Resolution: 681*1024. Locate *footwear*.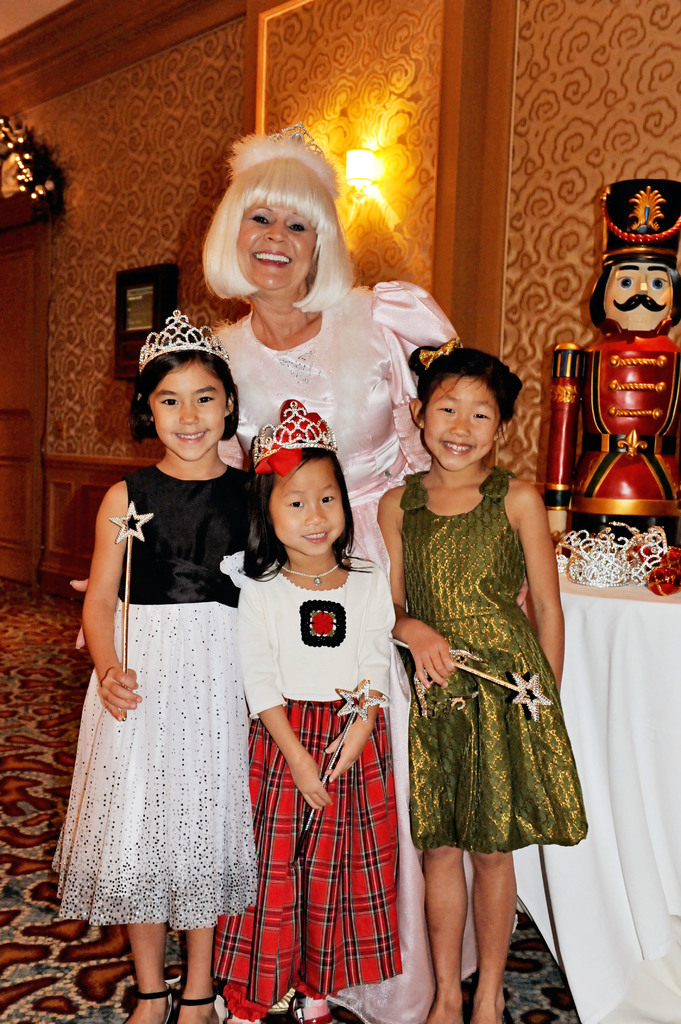
170 989 221 1023.
